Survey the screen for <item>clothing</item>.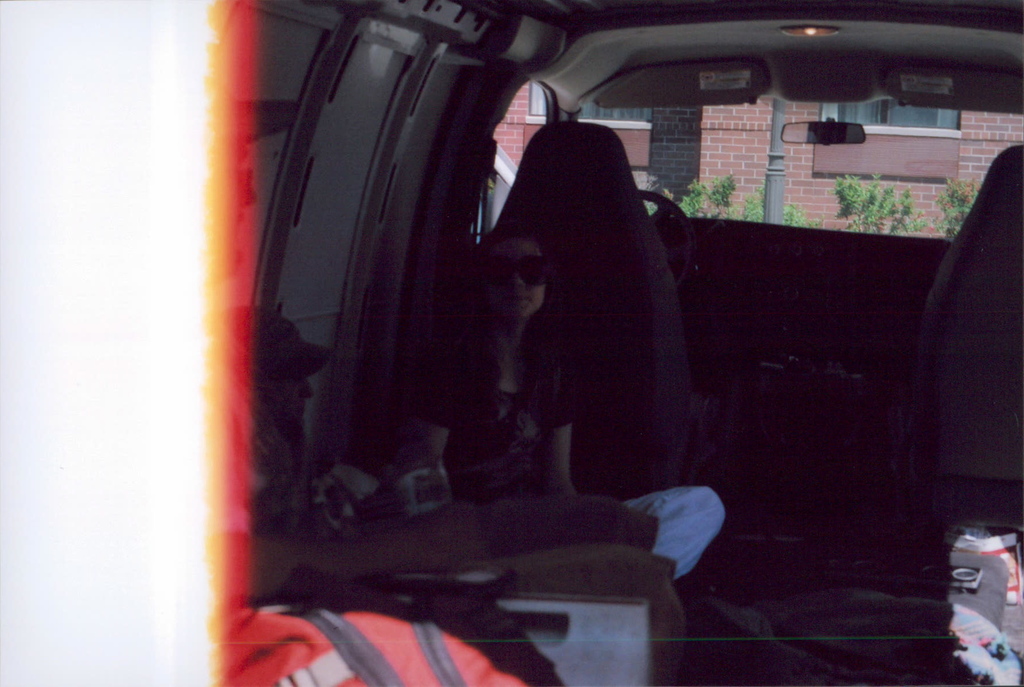
Survey found: l=414, t=338, r=573, b=495.
